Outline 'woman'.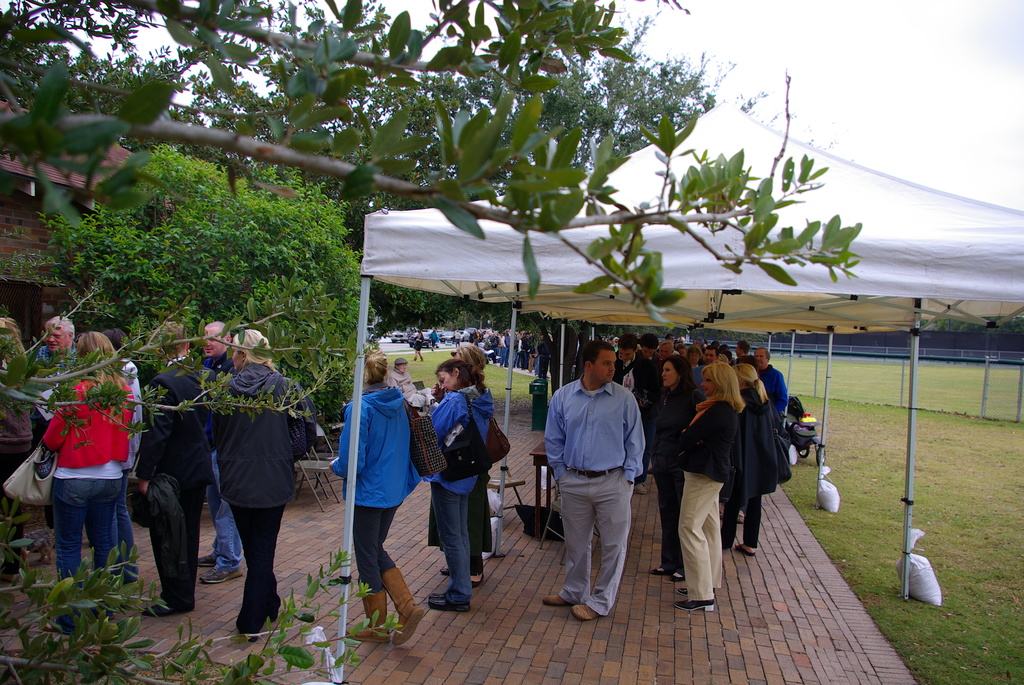
Outline: [416,331,420,361].
